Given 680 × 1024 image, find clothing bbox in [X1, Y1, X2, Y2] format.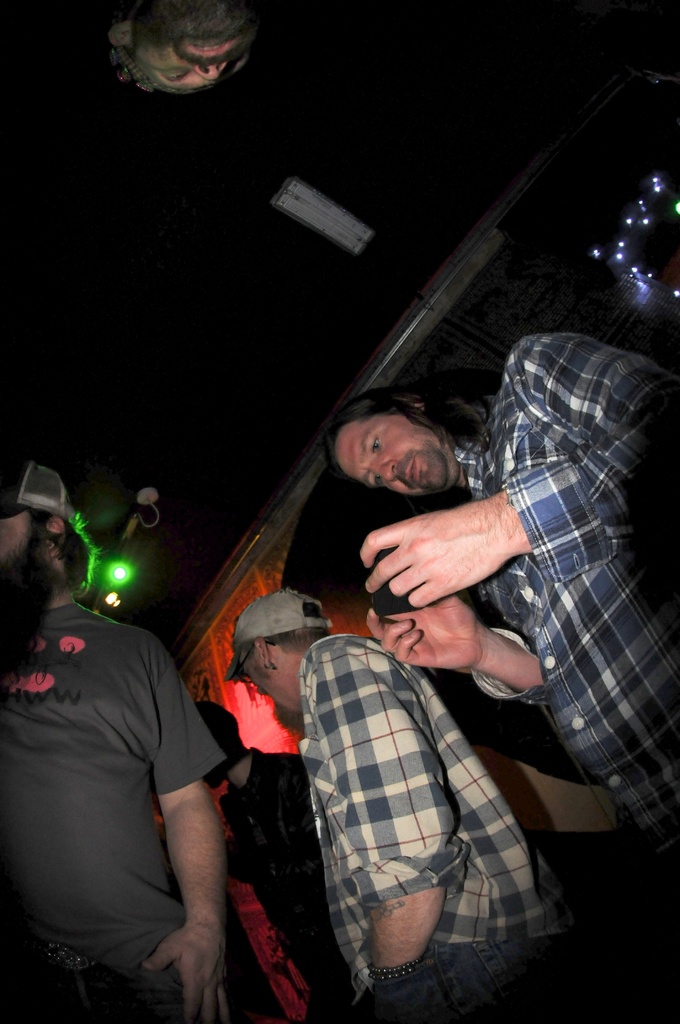
[307, 615, 565, 991].
